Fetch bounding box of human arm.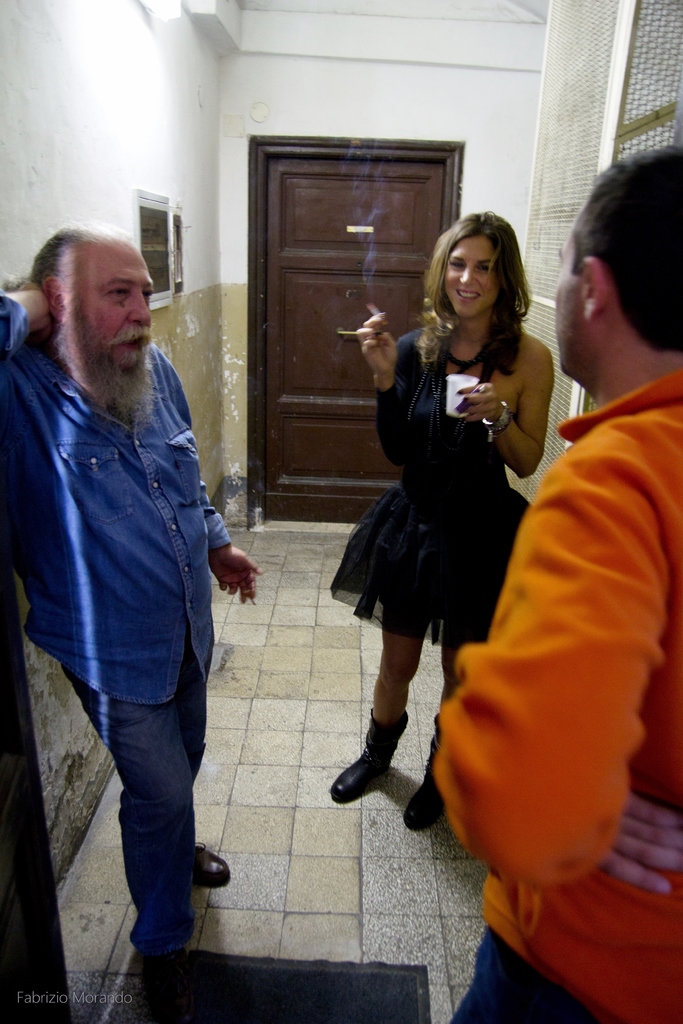
Bbox: (427,430,674,890).
